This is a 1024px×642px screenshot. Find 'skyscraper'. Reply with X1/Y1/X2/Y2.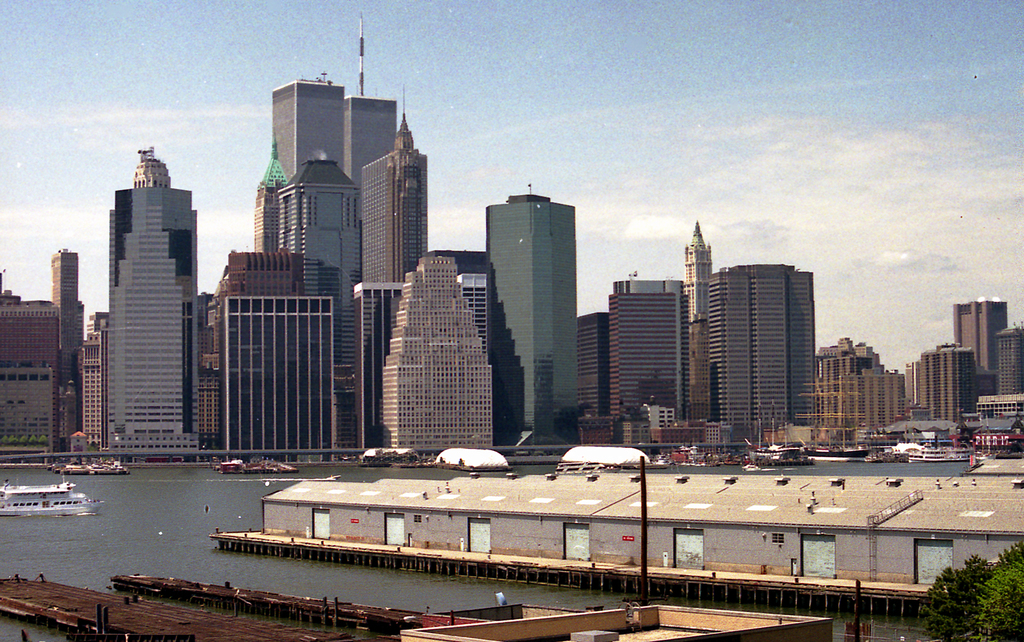
609/267/694/448.
